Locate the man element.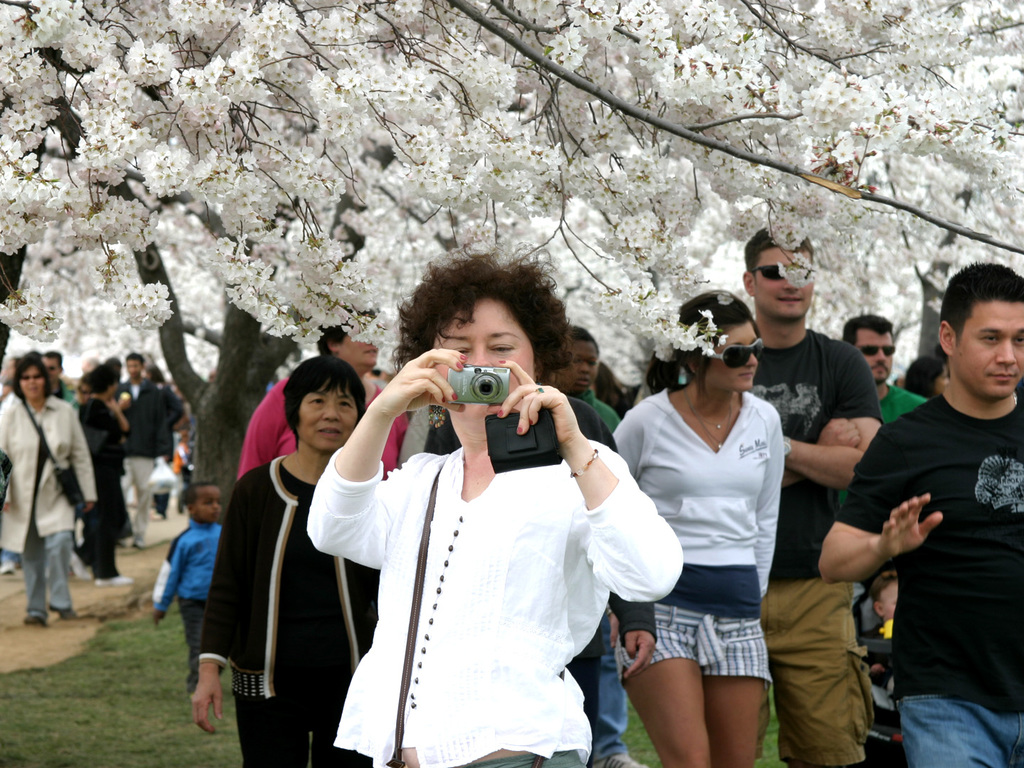
Element bbox: {"left": 806, "top": 255, "right": 1023, "bottom": 767}.
